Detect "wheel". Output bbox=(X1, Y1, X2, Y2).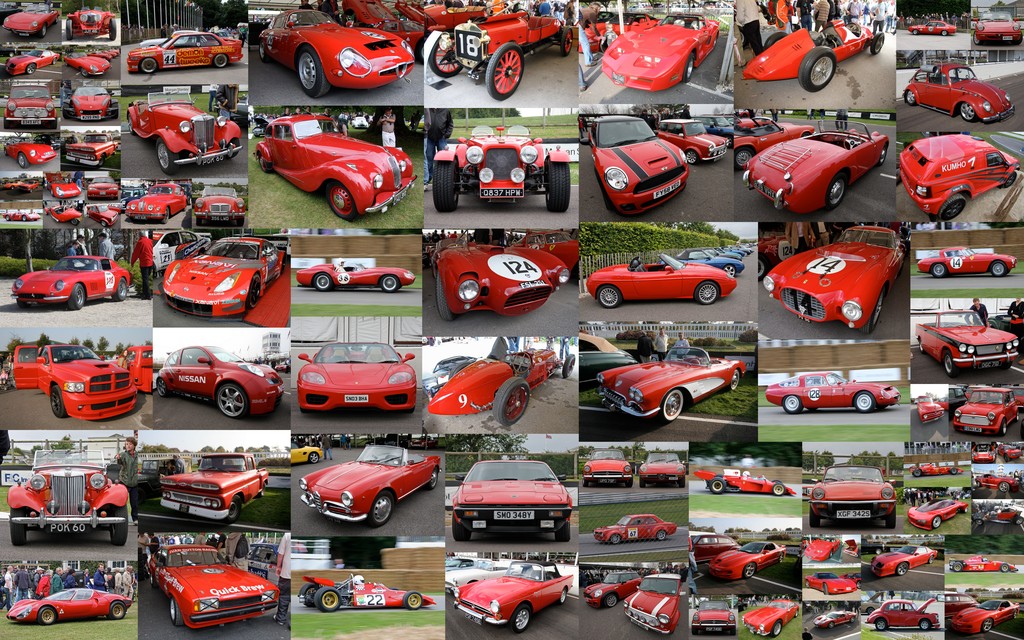
bbox=(387, 404, 416, 415).
